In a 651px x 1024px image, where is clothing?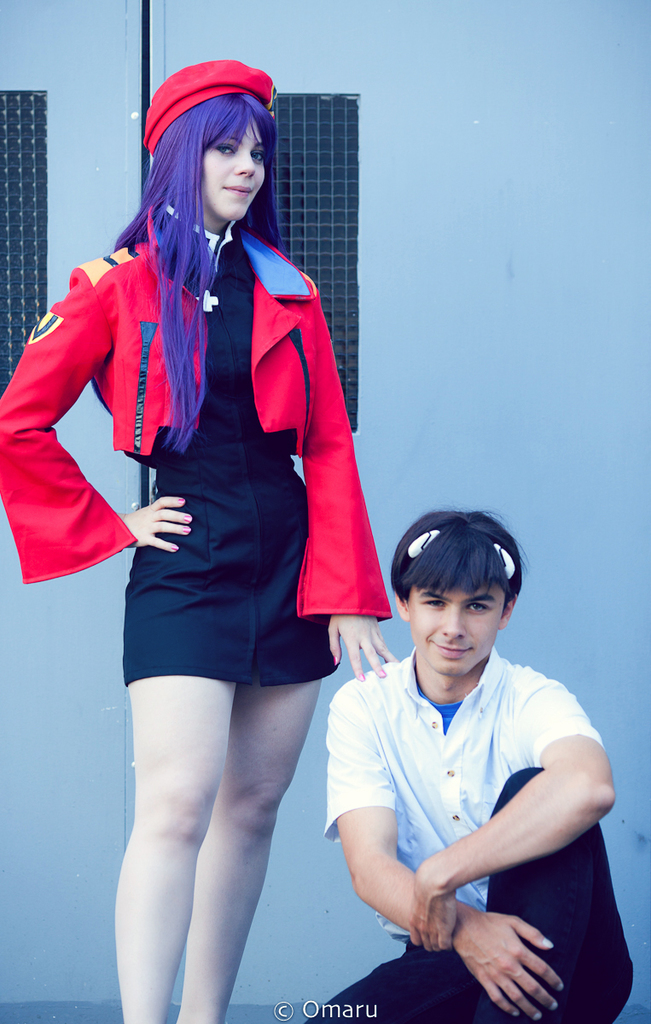
BBox(0, 208, 395, 683).
